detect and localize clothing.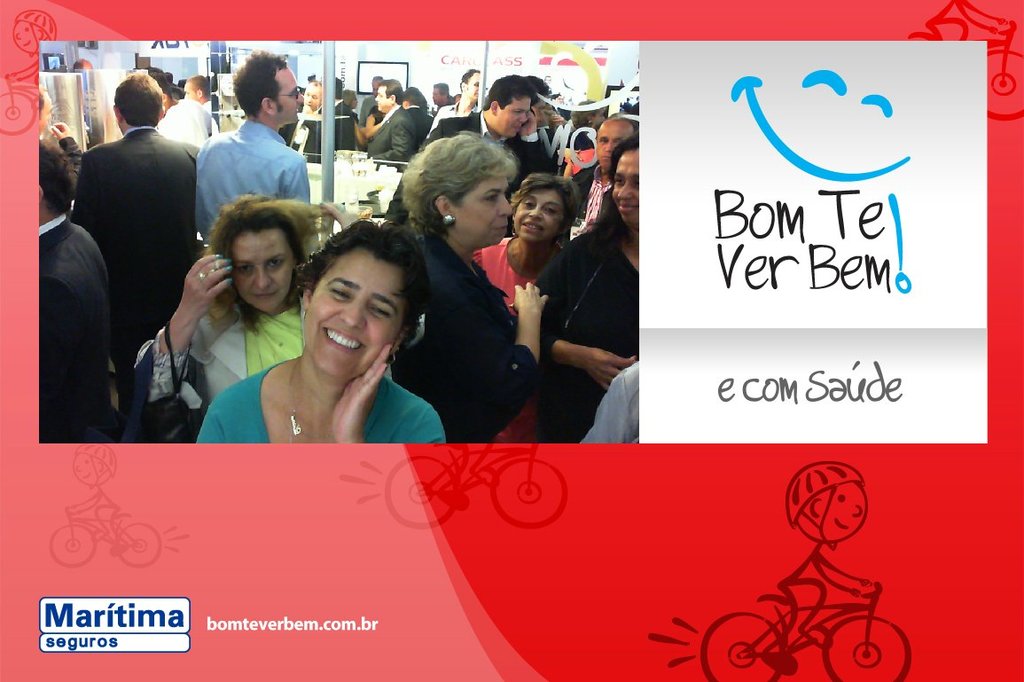
Localized at l=540, t=221, r=645, b=443.
